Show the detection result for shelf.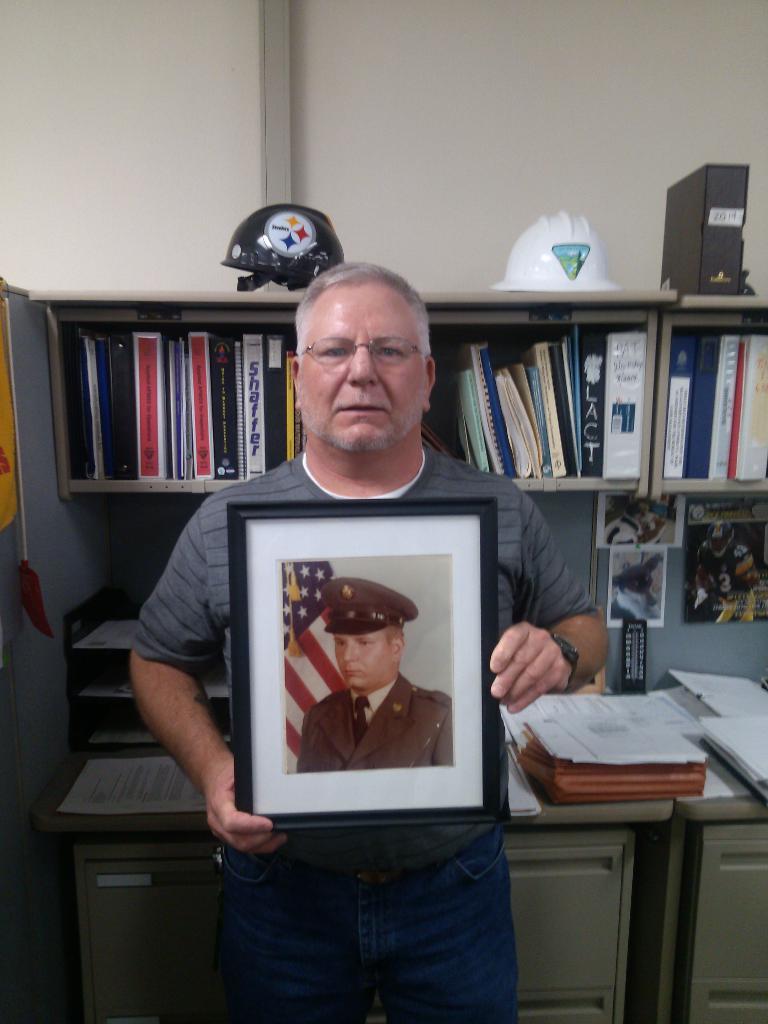
detection(61, 609, 231, 749).
